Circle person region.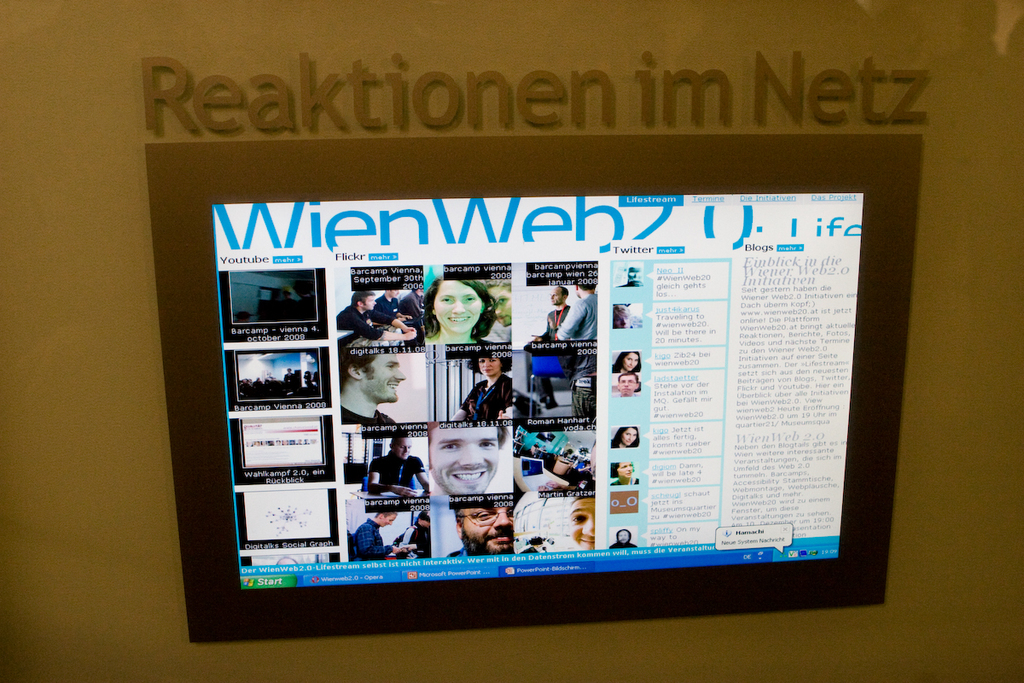
Region: box(291, 277, 318, 318).
